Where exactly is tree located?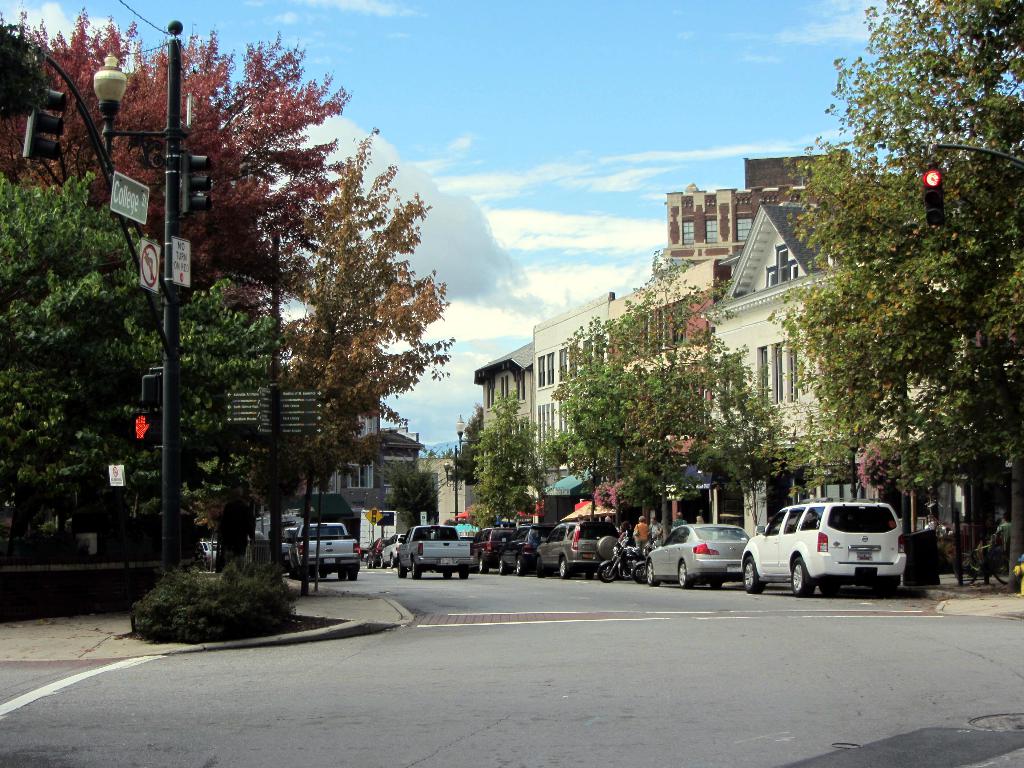
Its bounding box is left=1, top=6, right=465, bottom=569.
